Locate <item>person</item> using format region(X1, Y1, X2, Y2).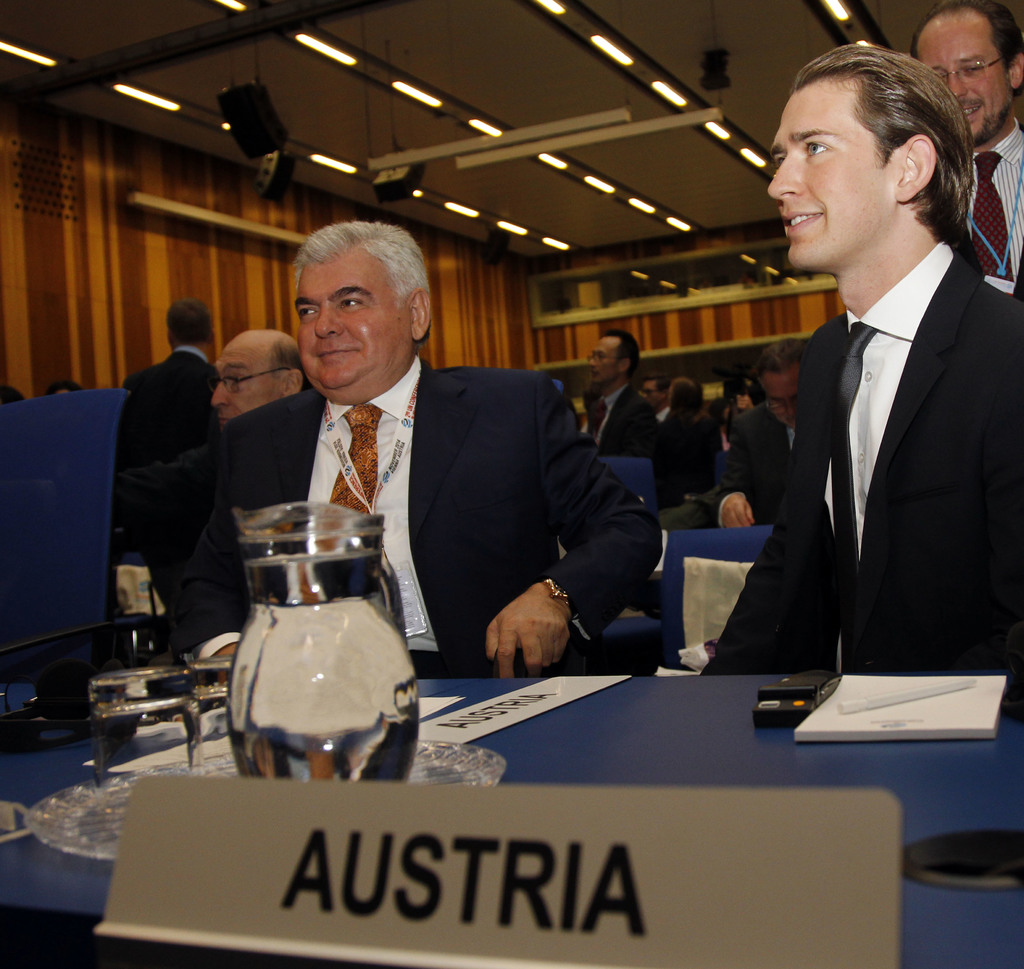
region(714, 19, 1008, 769).
